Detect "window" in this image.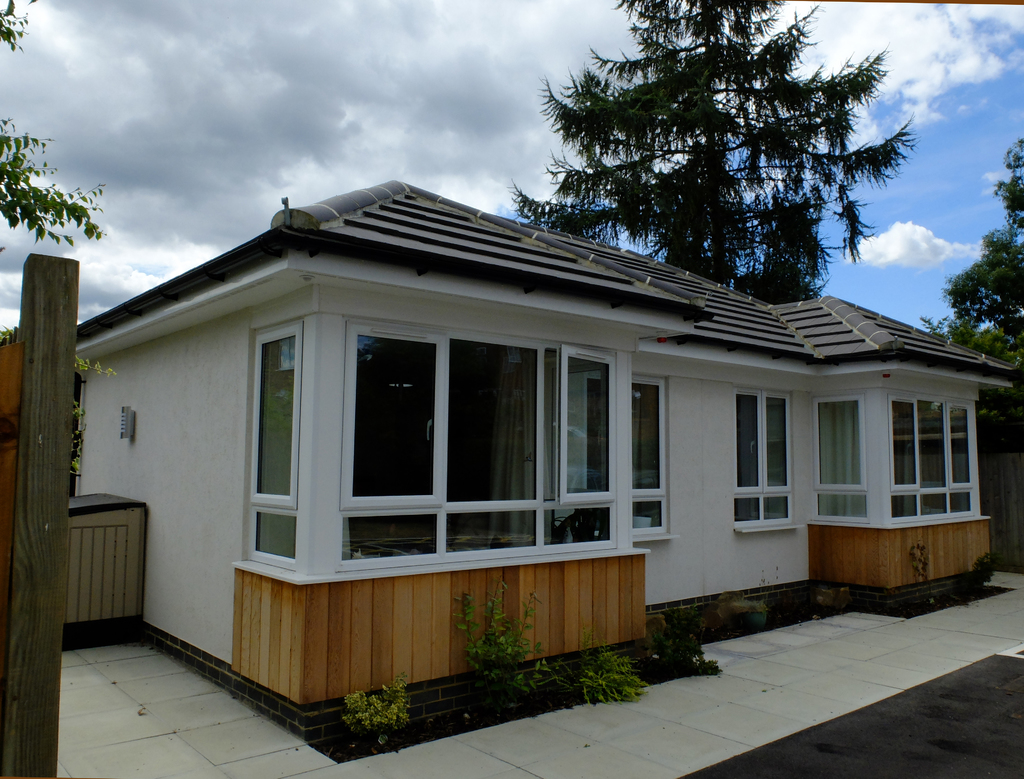
Detection: <region>631, 373, 671, 540</region>.
